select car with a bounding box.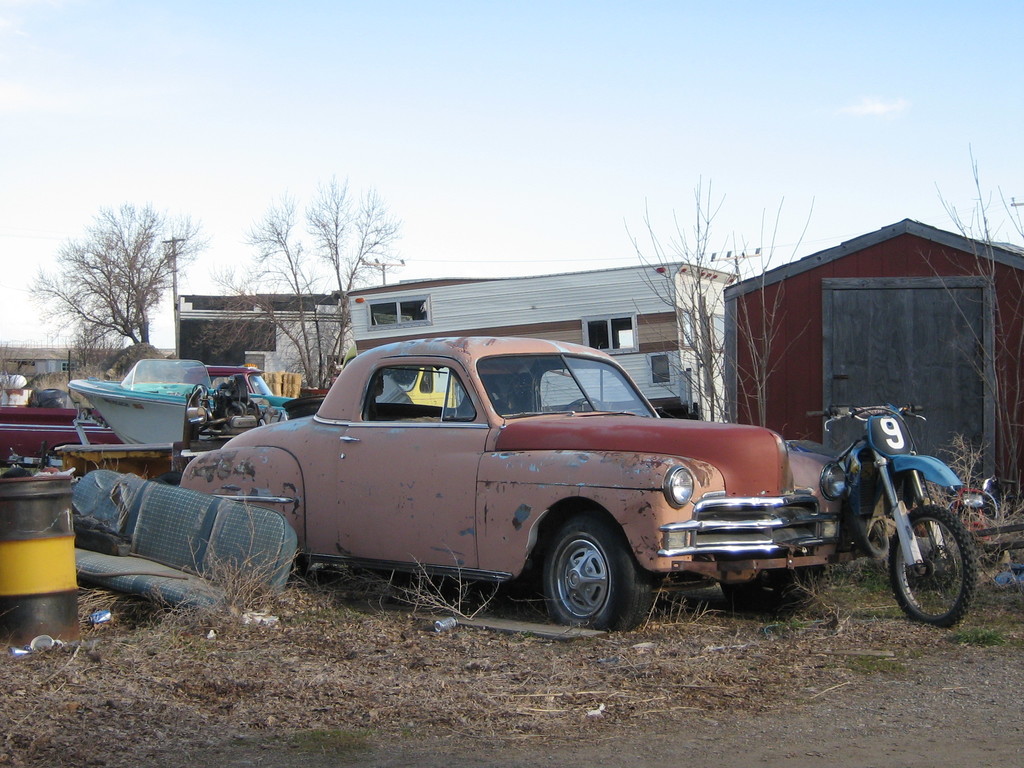
box(171, 337, 847, 633).
